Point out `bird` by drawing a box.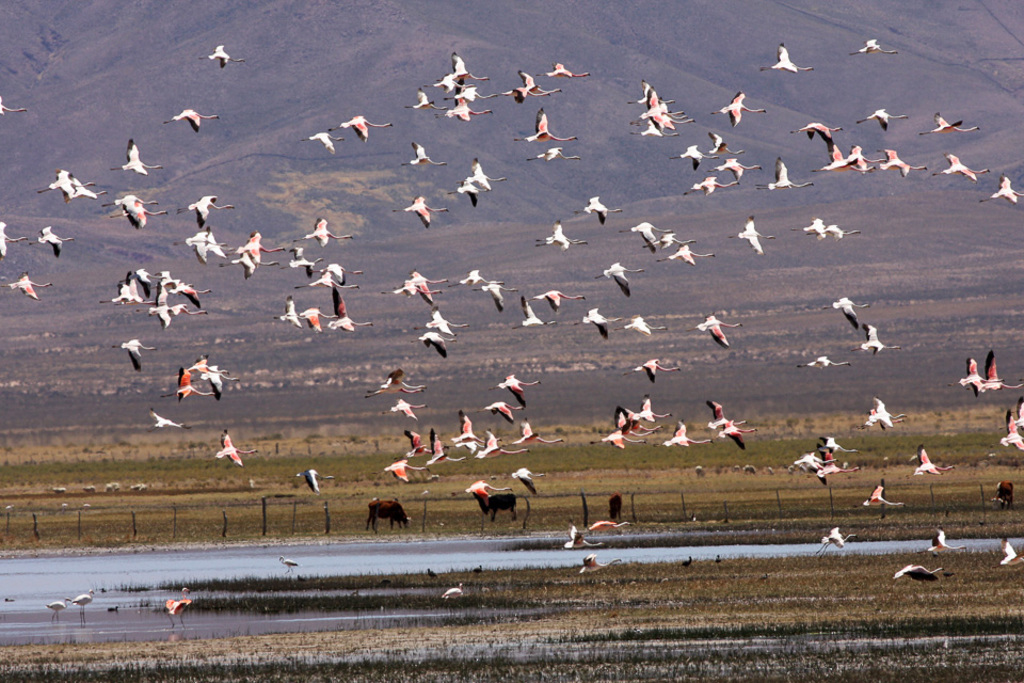
select_region(531, 216, 582, 240).
